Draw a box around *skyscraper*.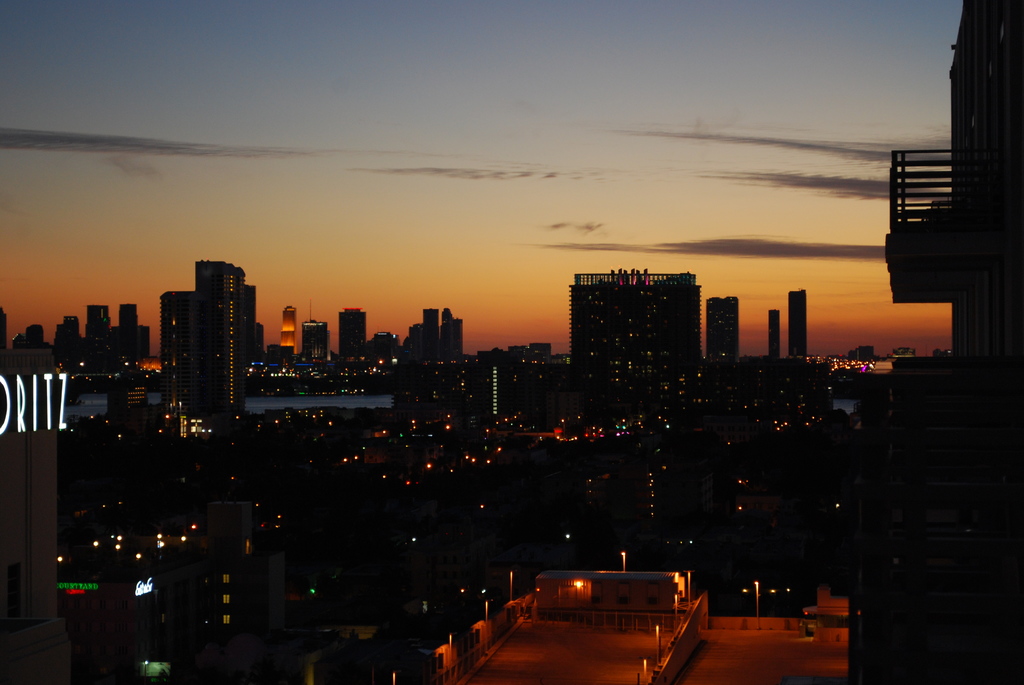
rect(568, 272, 696, 416).
